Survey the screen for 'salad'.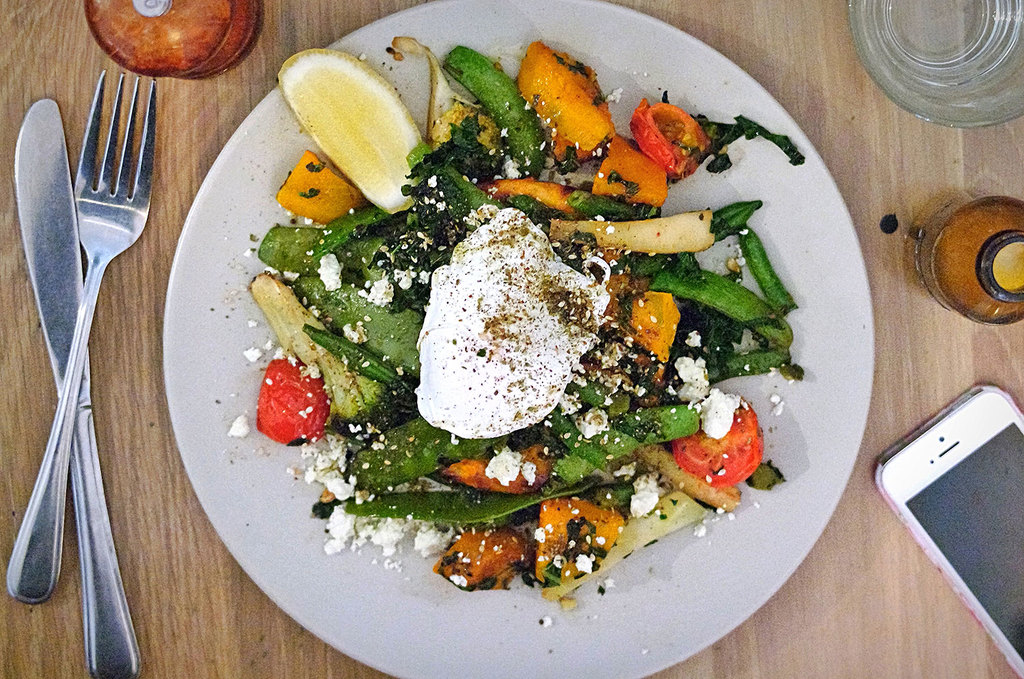
Survey found: BBox(223, 34, 806, 623).
